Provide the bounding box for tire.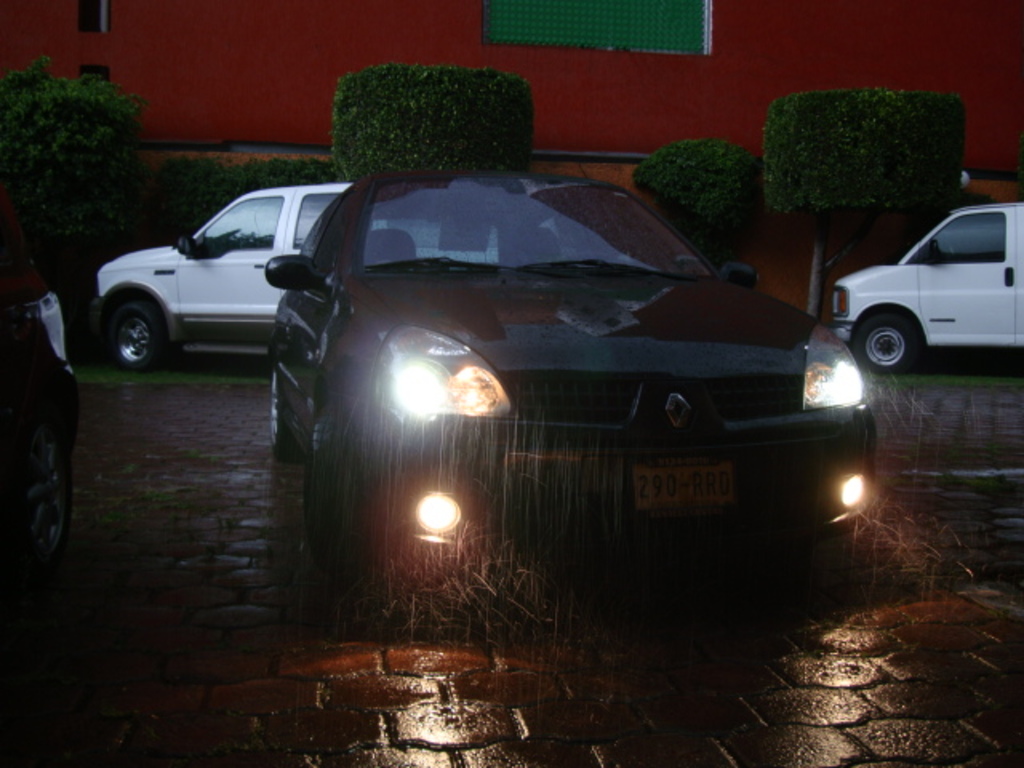
(262,368,301,469).
